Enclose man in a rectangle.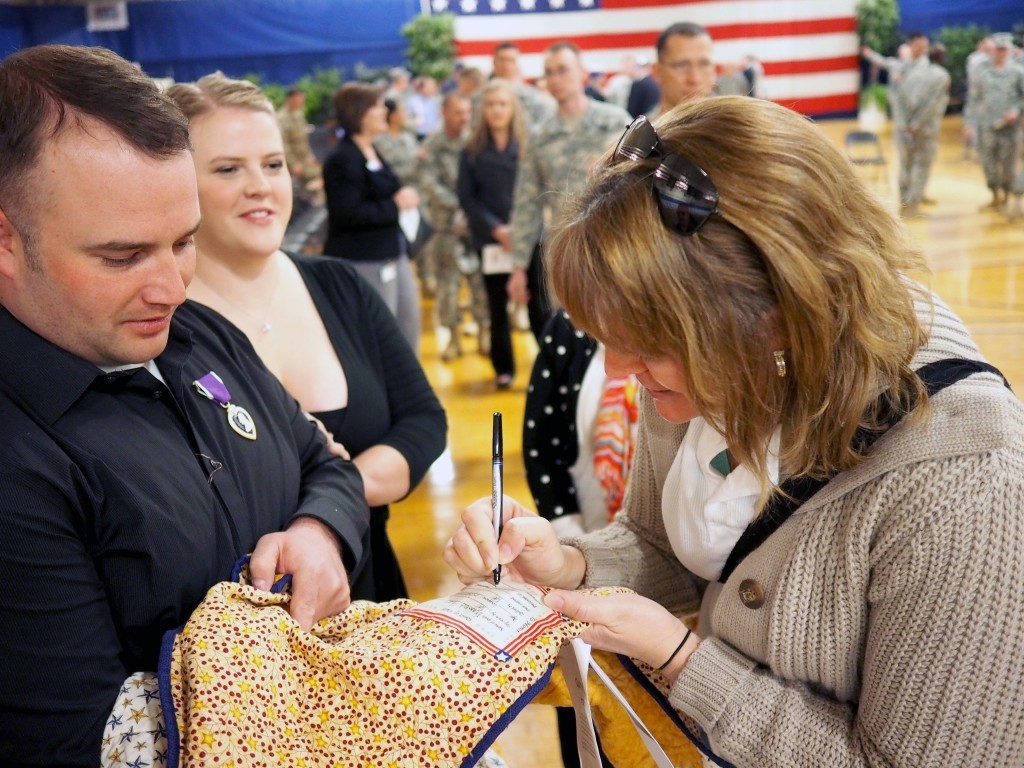
<bbox>503, 45, 631, 317</bbox>.
